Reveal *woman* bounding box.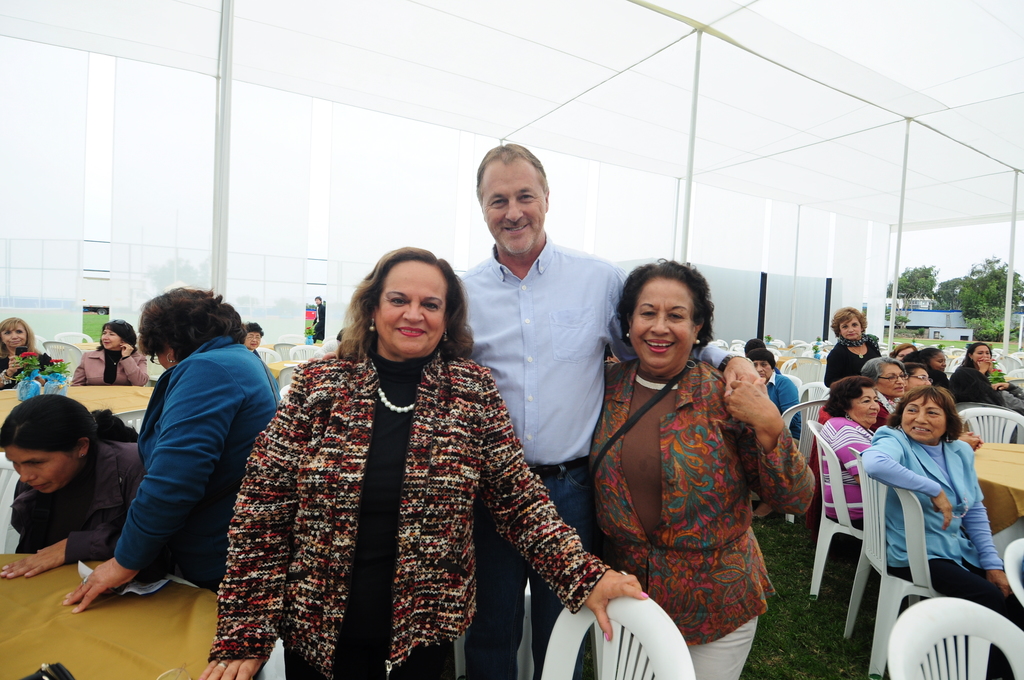
Revealed: (0, 395, 149, 579).
